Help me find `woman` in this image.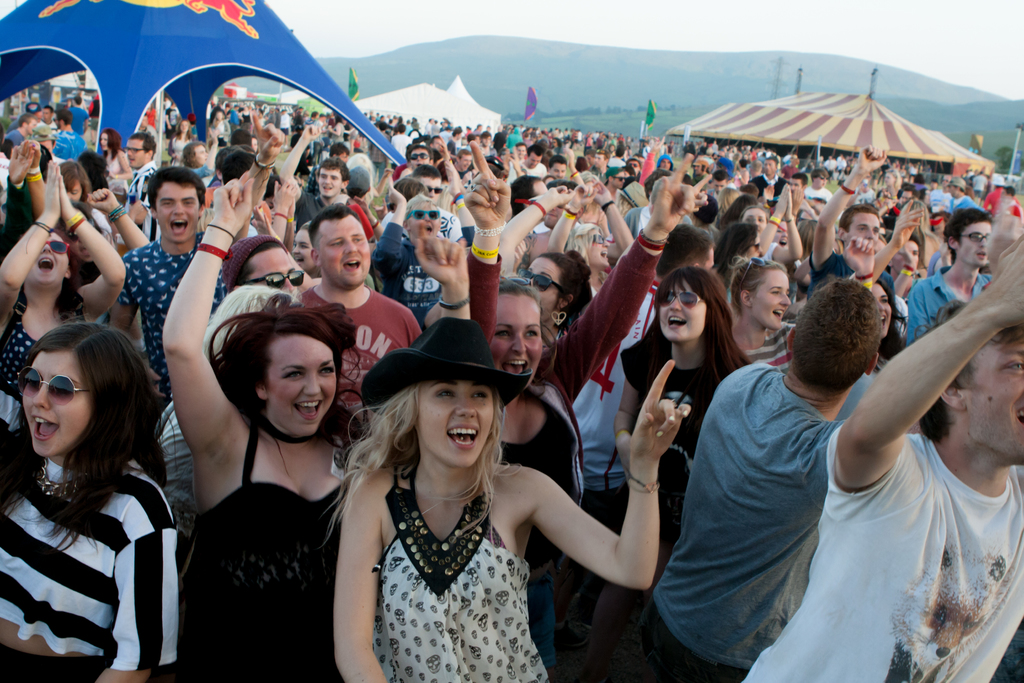
Found it: {"left": 525, "top": 241, "right": 581, "bottom": 341}.
